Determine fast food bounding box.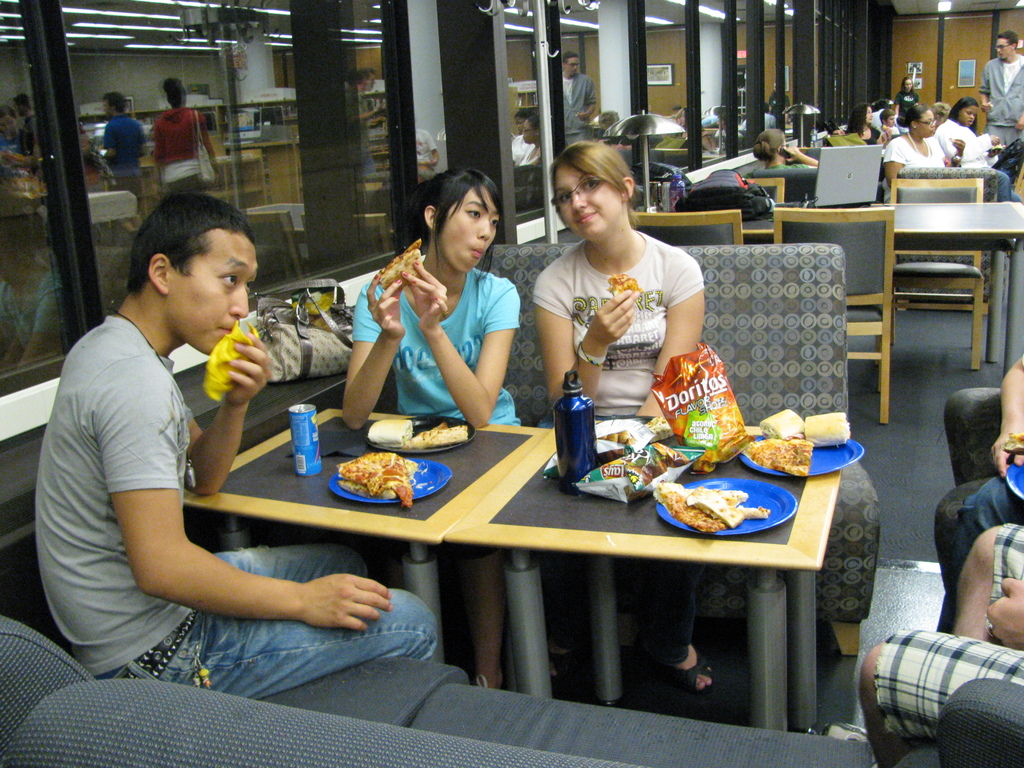
Determined: select_region(742, 436, 814, 479).
